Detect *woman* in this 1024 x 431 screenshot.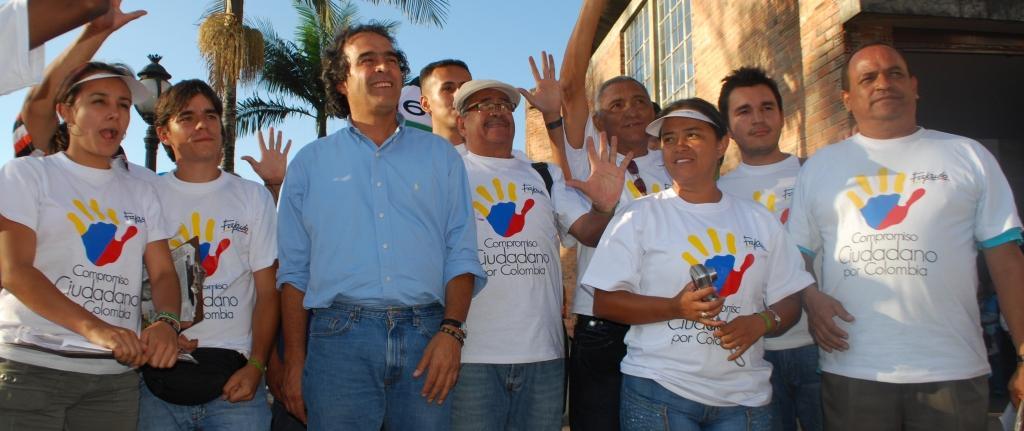
Detection: (583, 99, 812, 430).
